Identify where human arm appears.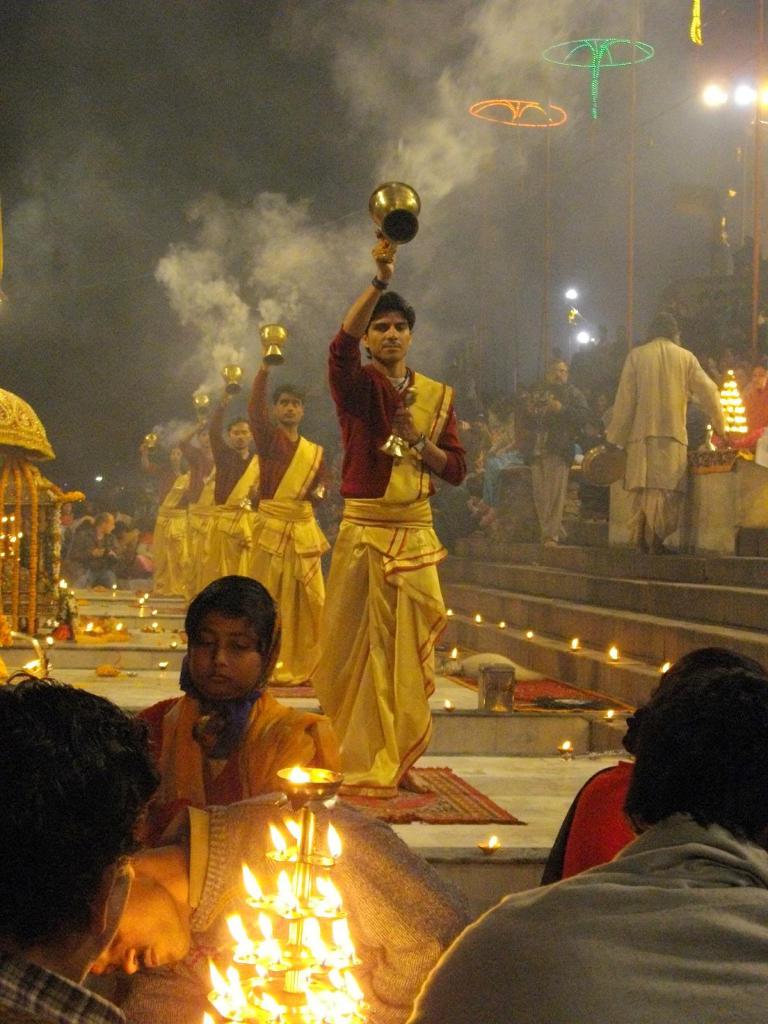
Appears at 546,387,595,427.
